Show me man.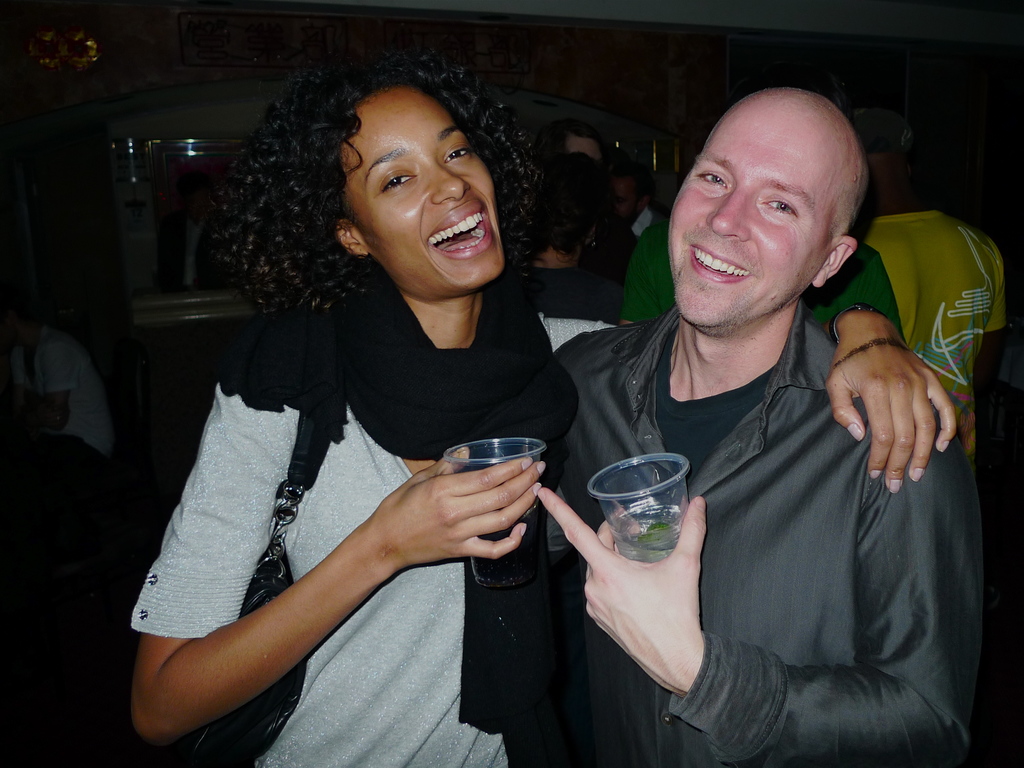
man is here: [x1=536, y1=120, x2=644, y2=281].
